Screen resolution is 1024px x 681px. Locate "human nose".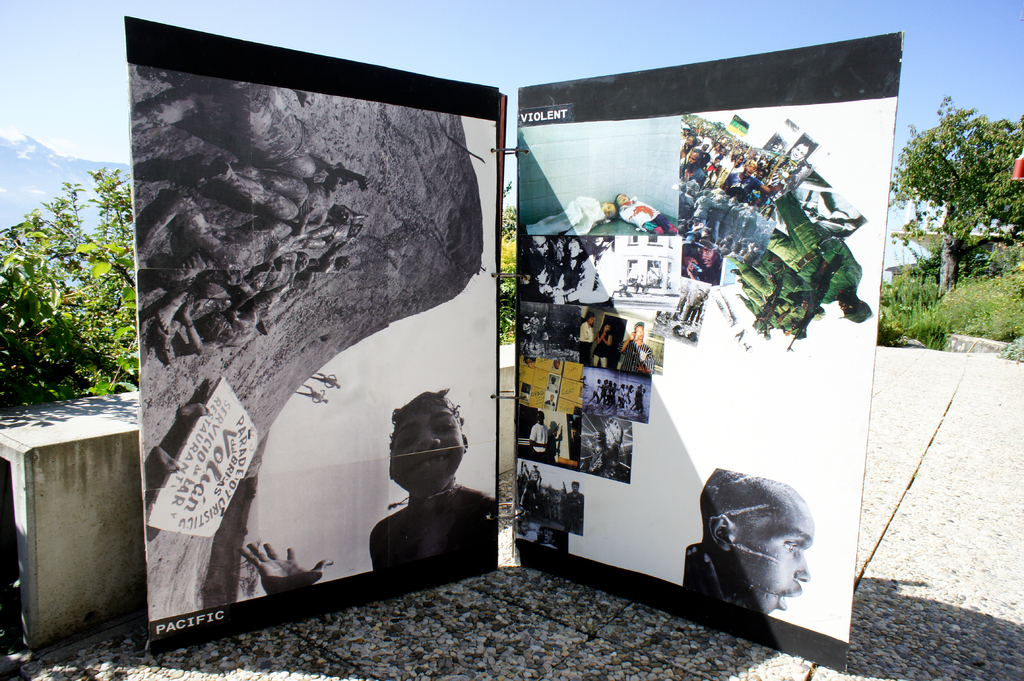
[796,550,810,582].
